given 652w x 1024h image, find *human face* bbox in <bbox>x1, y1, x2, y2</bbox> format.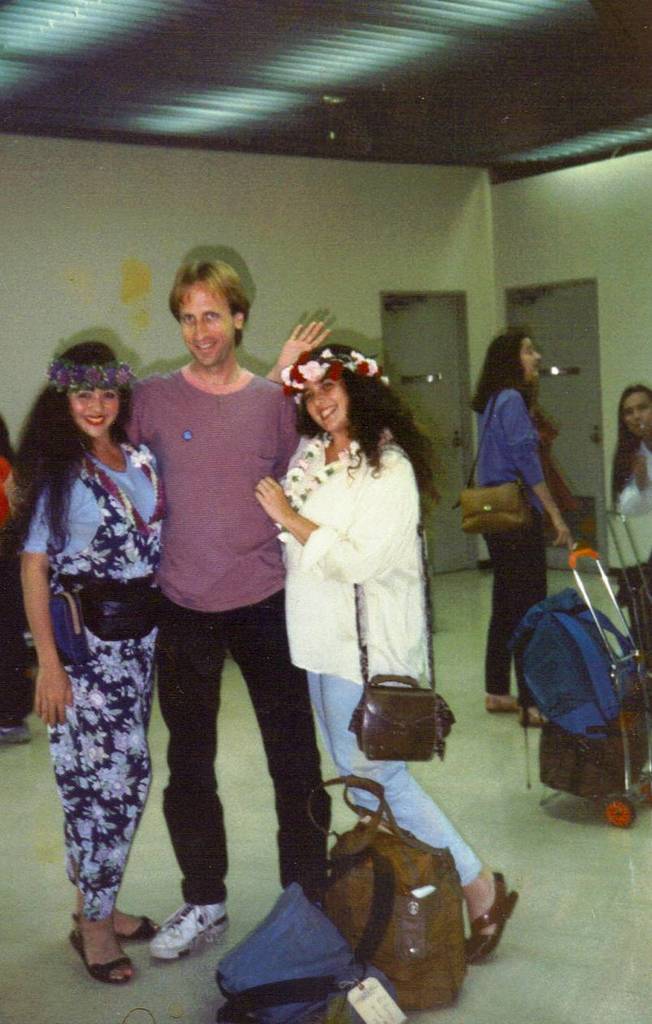
<bbox>300, 373, 348, 424</bbox>.
